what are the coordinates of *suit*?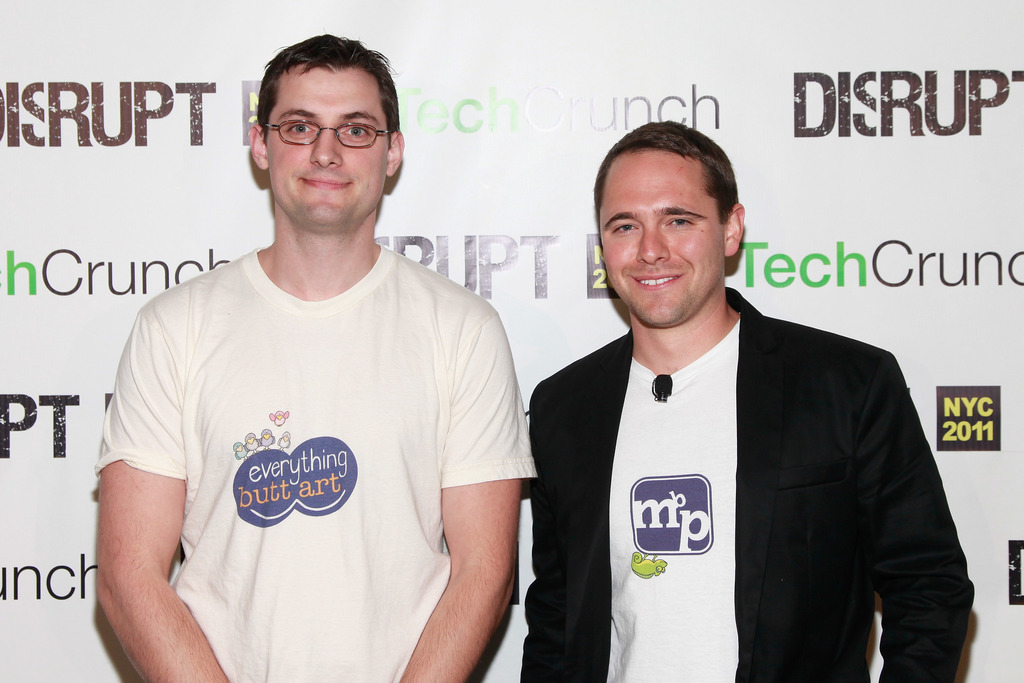
<region>524, 286, 977, 682</region>.
